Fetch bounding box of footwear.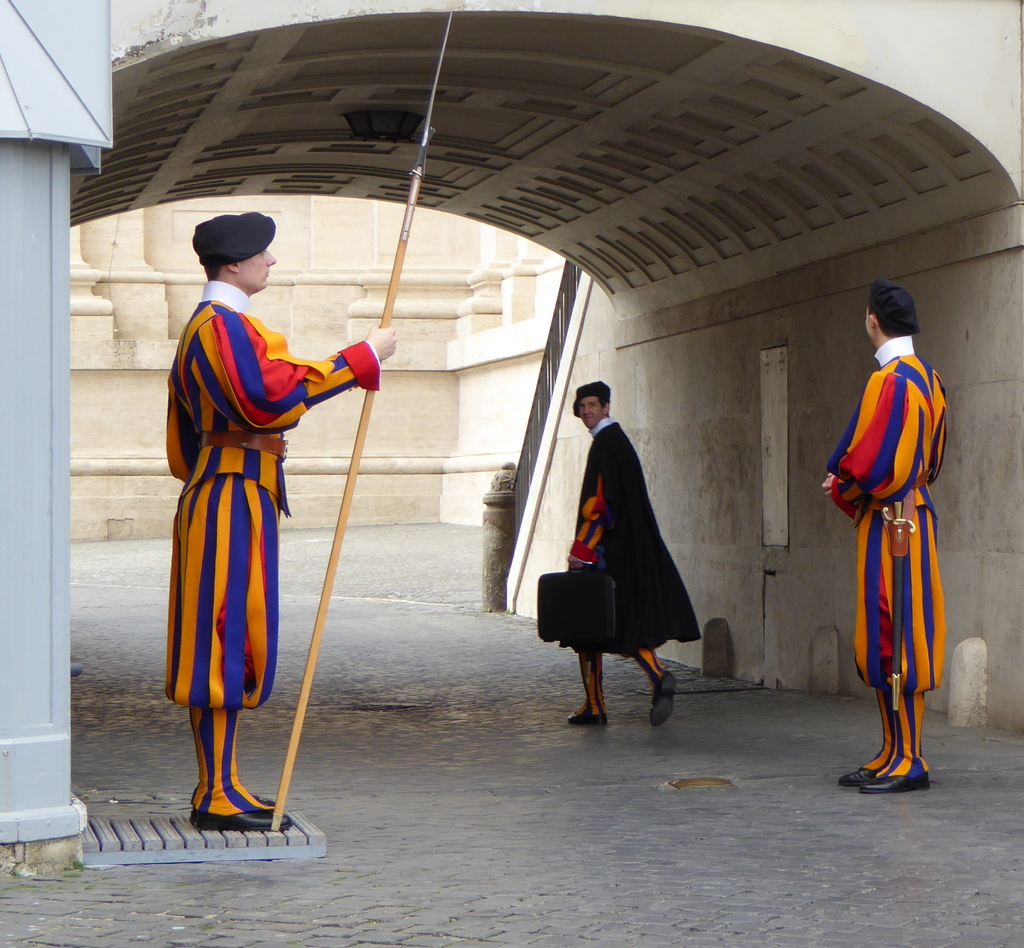
Bbox: (left=188, top=805, right=290, bottom=829).
